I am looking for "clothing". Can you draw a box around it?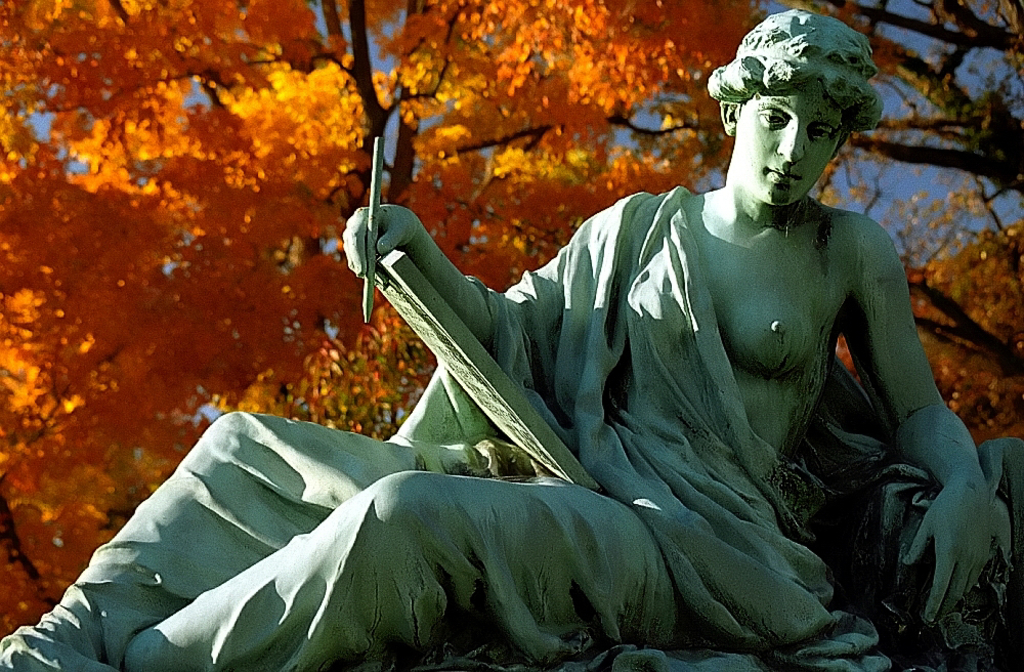
Sure, the bounding box is crop(0, 179, 972, 671).
